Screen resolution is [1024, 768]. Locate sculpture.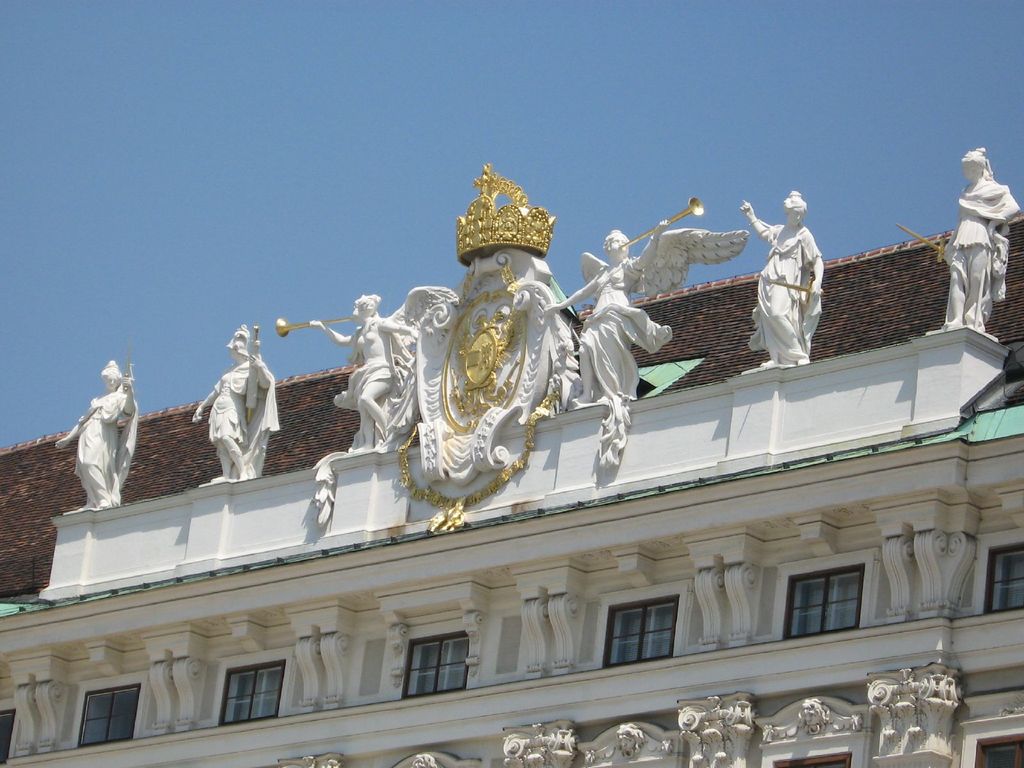
(188,322,281,484).
